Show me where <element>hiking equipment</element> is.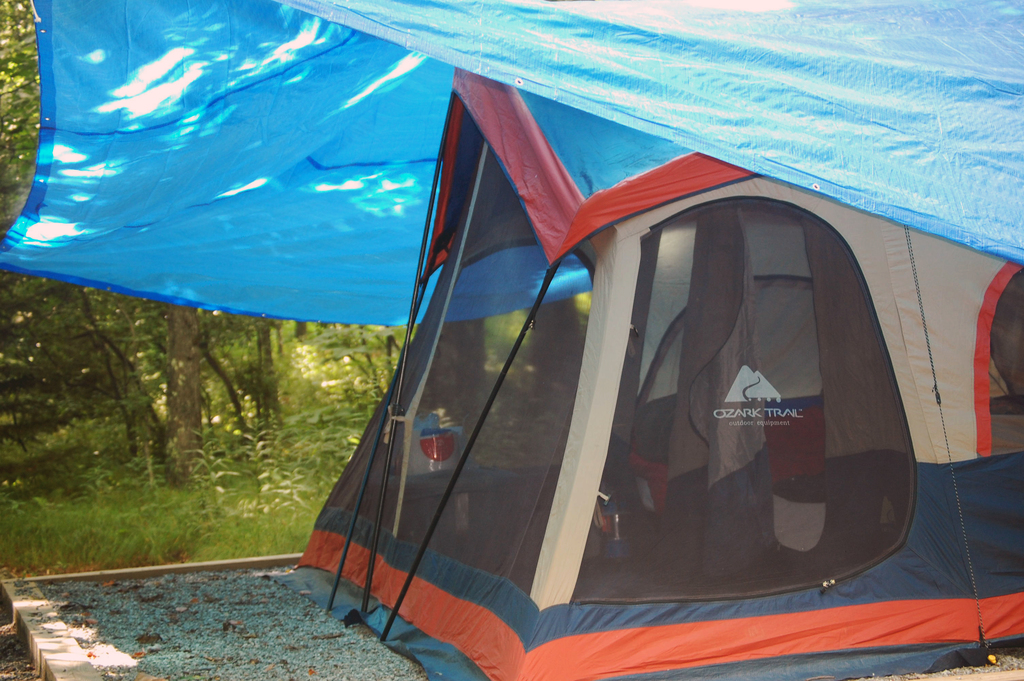
<element>hiking equipment</element> is at box(264, 66, 1023, 680).
